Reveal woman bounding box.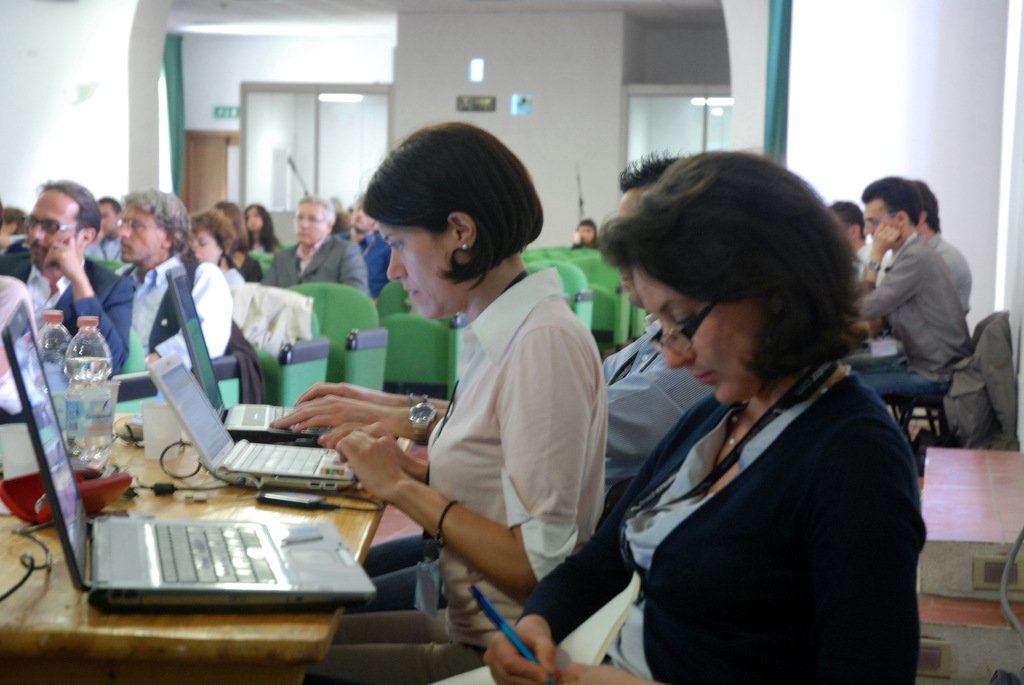
Revealed: x1=241 y1=197 x2=287 y2=257.
